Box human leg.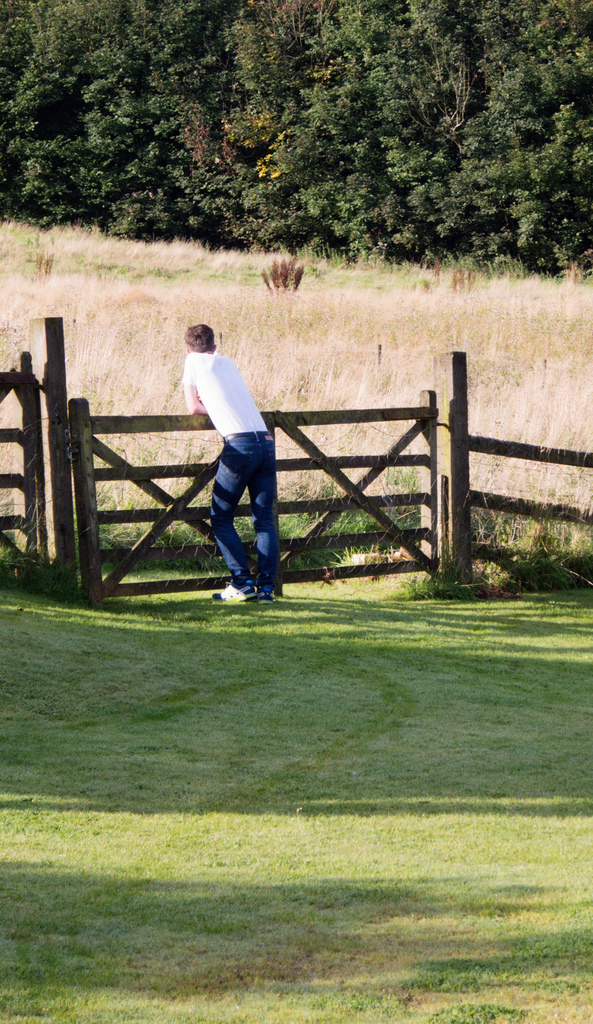
pyautogui.locateOnScreen(251, 436, 282, 603).
